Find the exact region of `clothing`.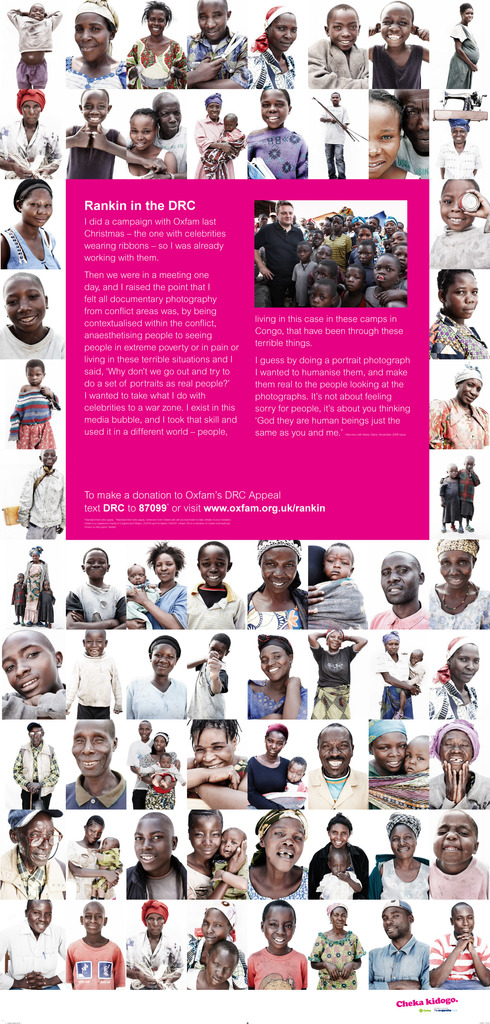
Exact region: region(306, 765, 372, 808).
